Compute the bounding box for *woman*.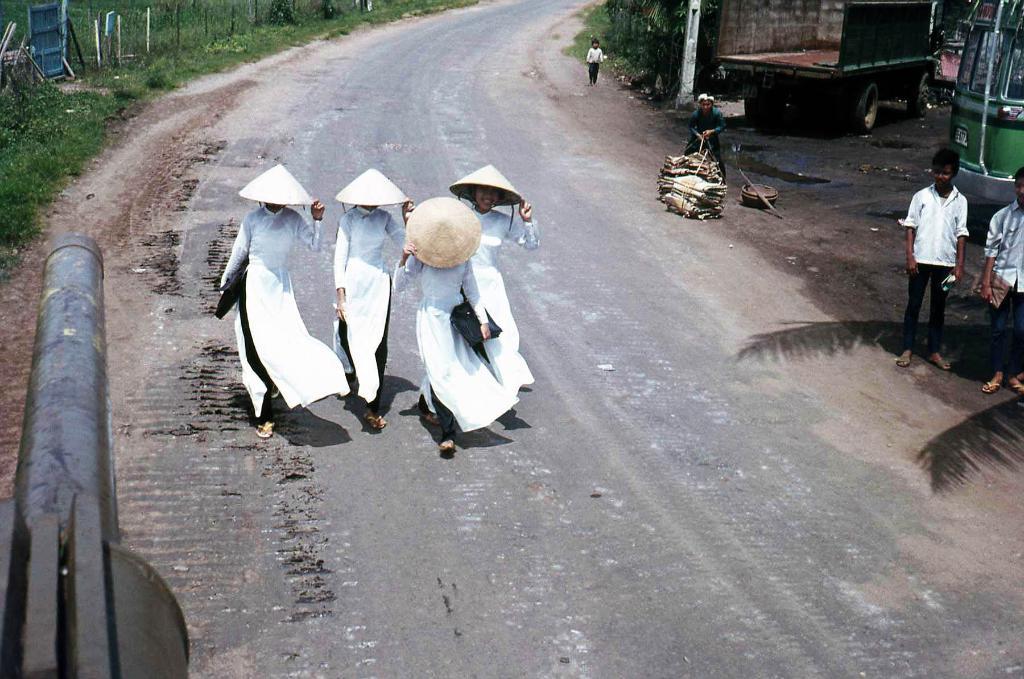
BBox(211, 182, 328, 429).
